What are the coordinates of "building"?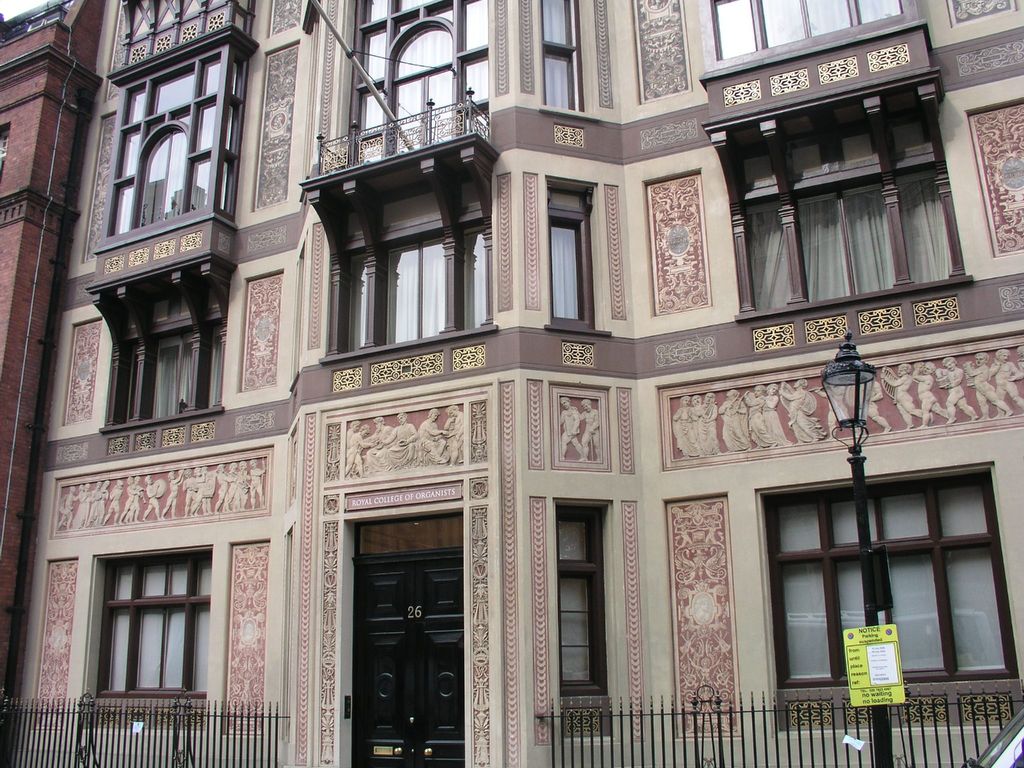
select_region(0, 0, 1023, 767).
